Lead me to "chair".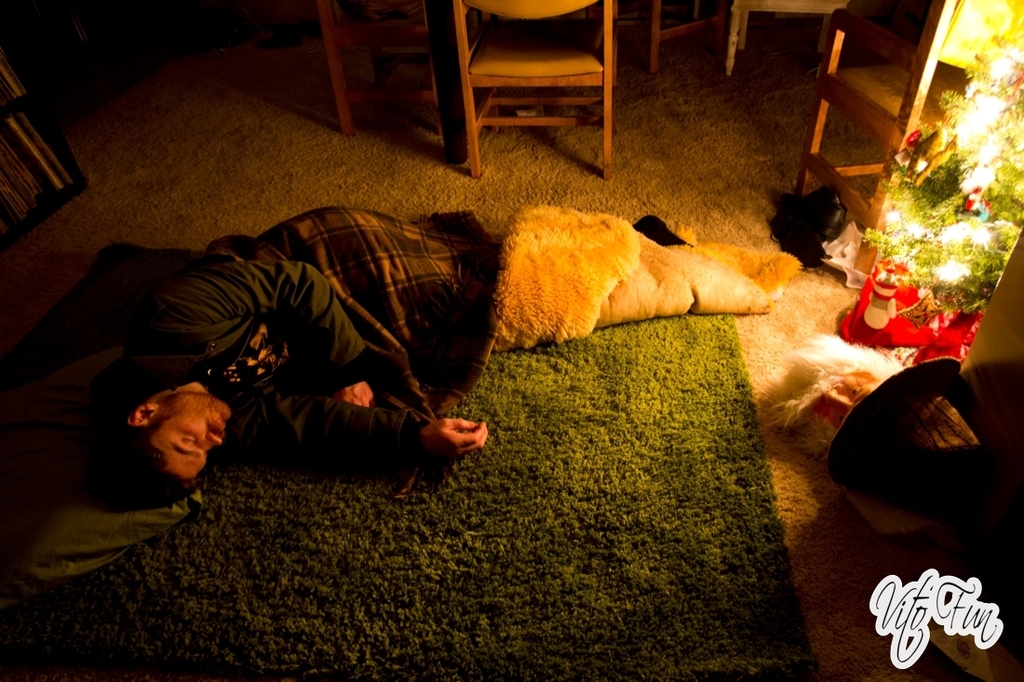
Lead to l=794, t=0, r=958, b=281.
